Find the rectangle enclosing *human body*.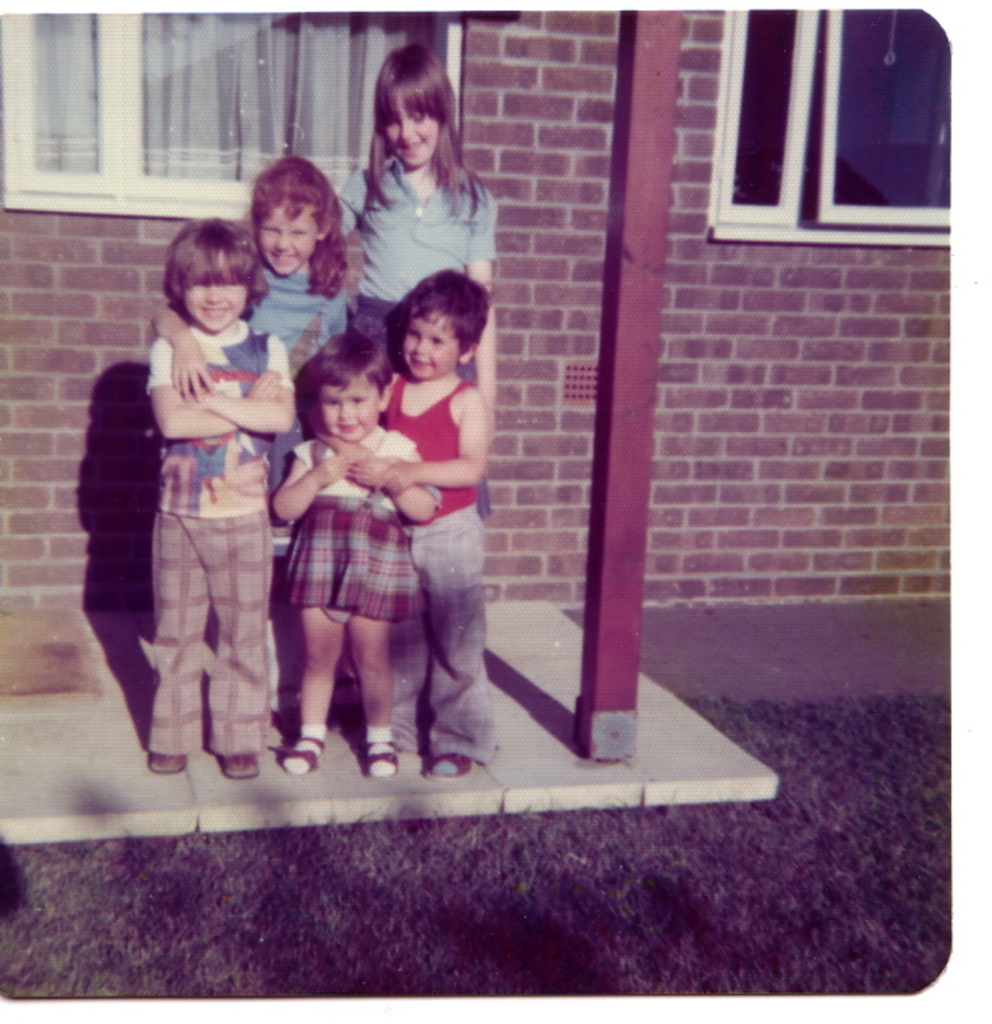
372/277/494/771.
